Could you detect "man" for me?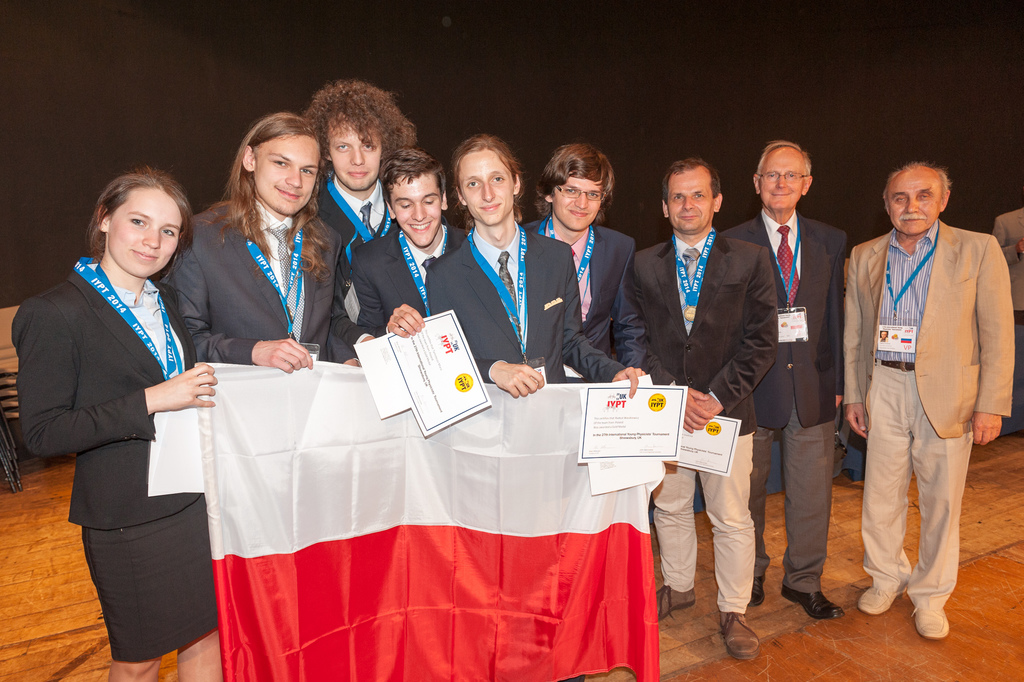
Detection result: locate(724, 146, 854, 620).
